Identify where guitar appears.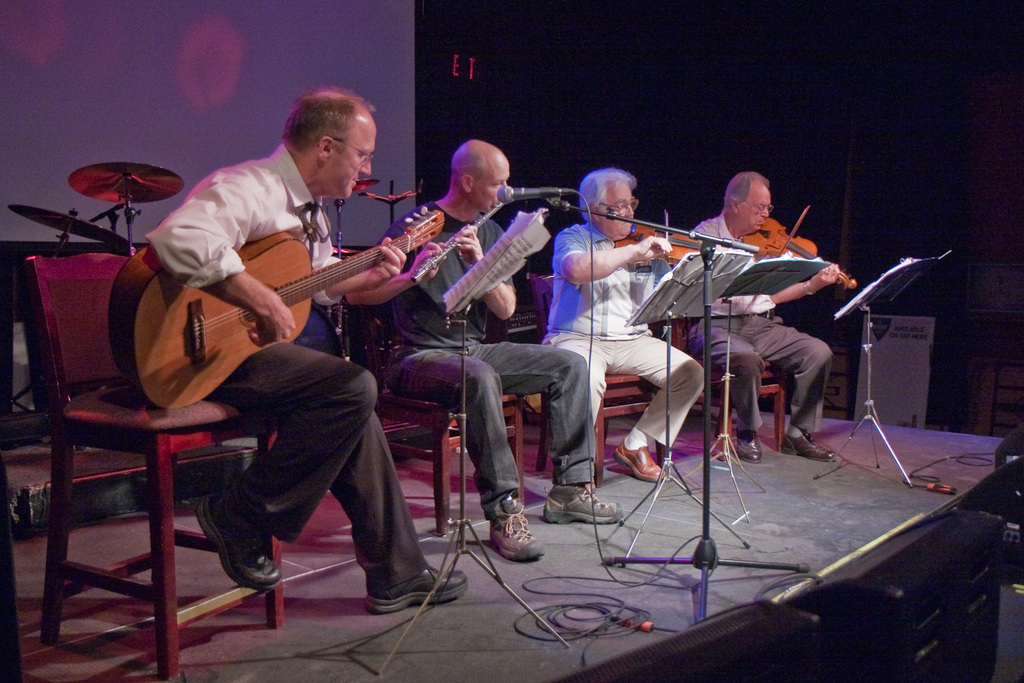
Appears at x1=607 y1=229 x2=792 y2=296.
